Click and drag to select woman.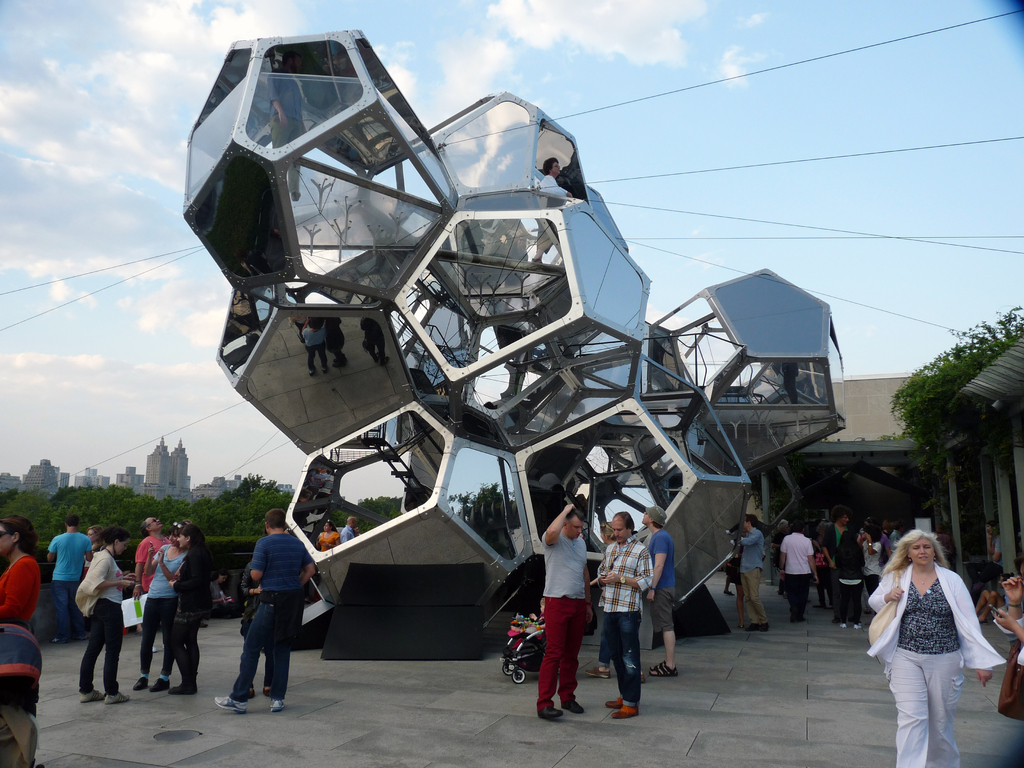
Selection: box=[0, 515, 56, 767].
